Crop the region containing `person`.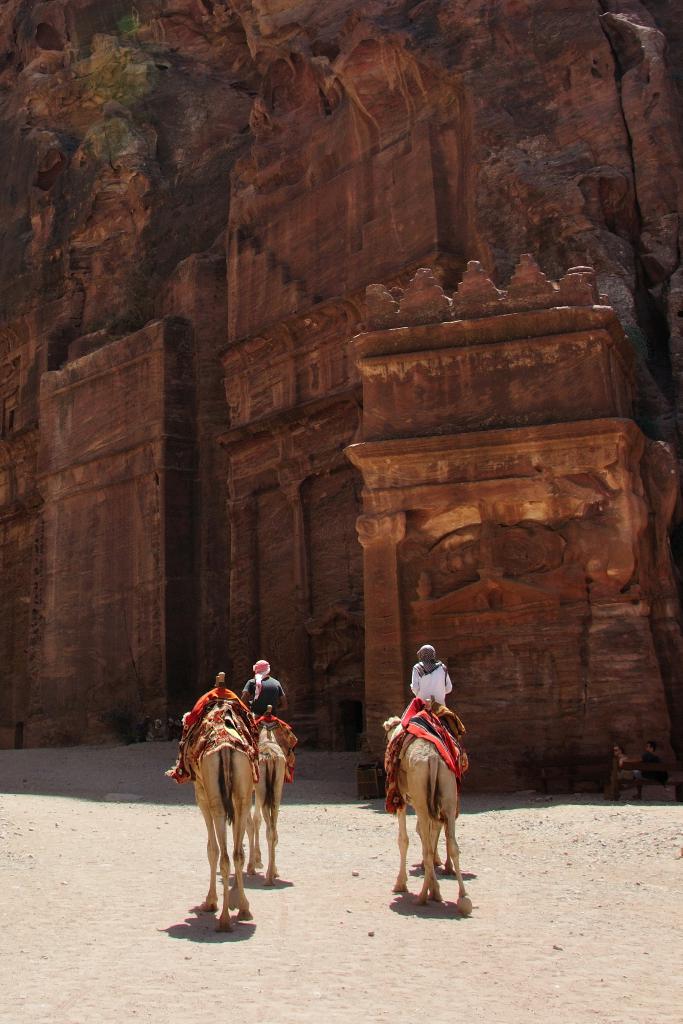
Crop region: x1=245, y1=658, x2=288, y2=714.
